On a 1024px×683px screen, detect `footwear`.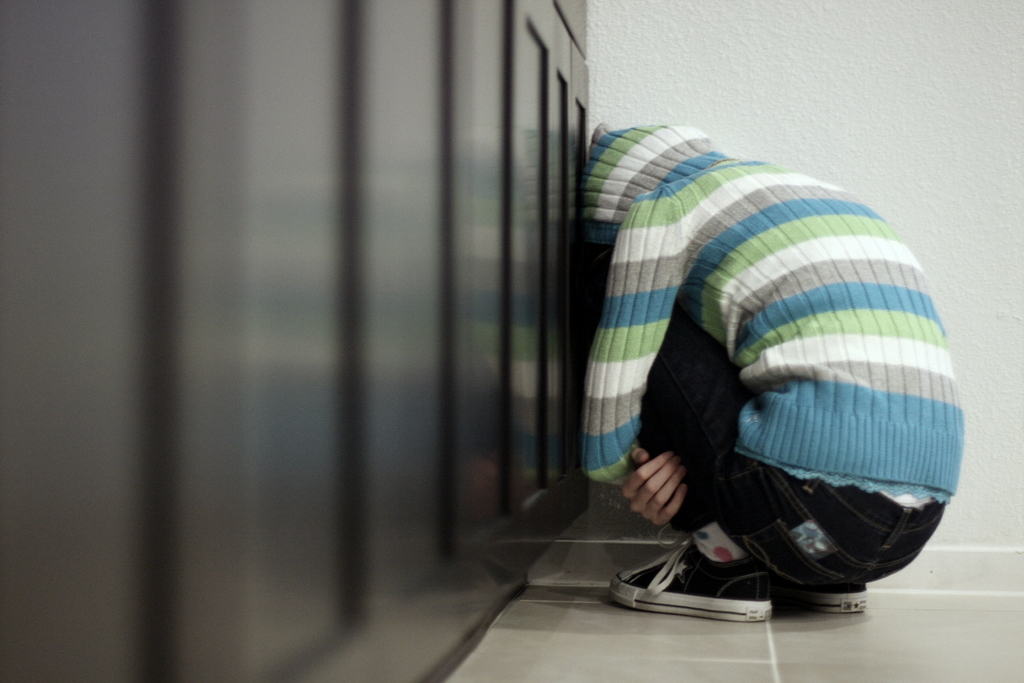
bbox(601, 534, 788, 621).
